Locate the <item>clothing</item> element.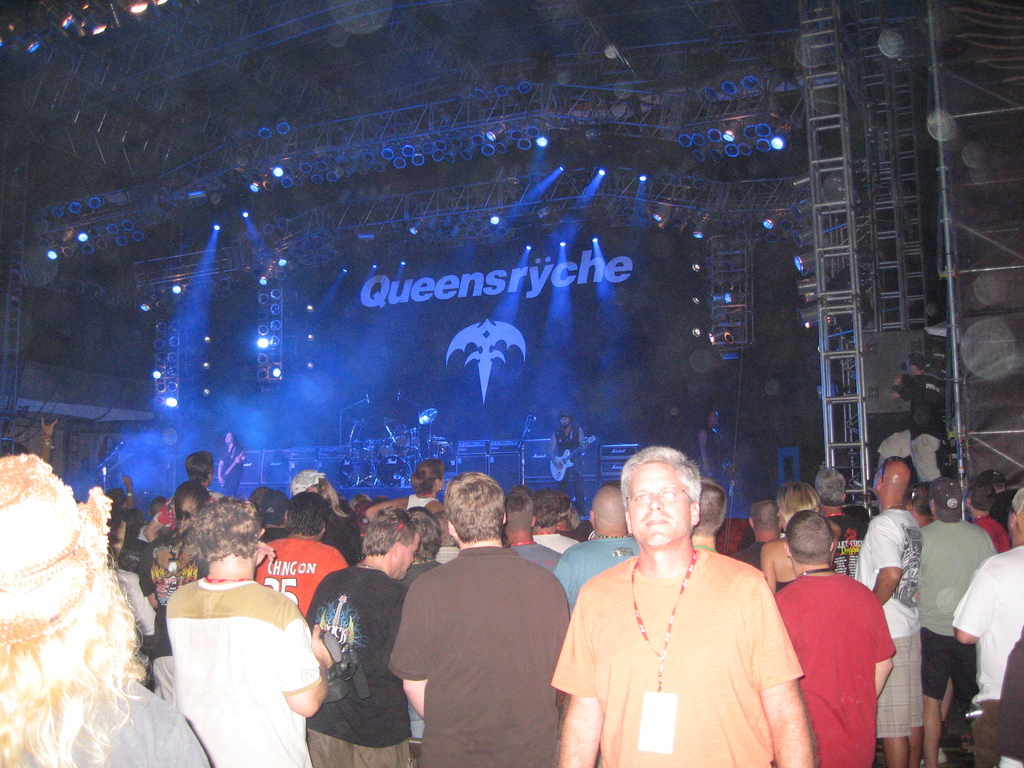
Element bbox: <bbox>852, 503, 933, 746</bbox>.
